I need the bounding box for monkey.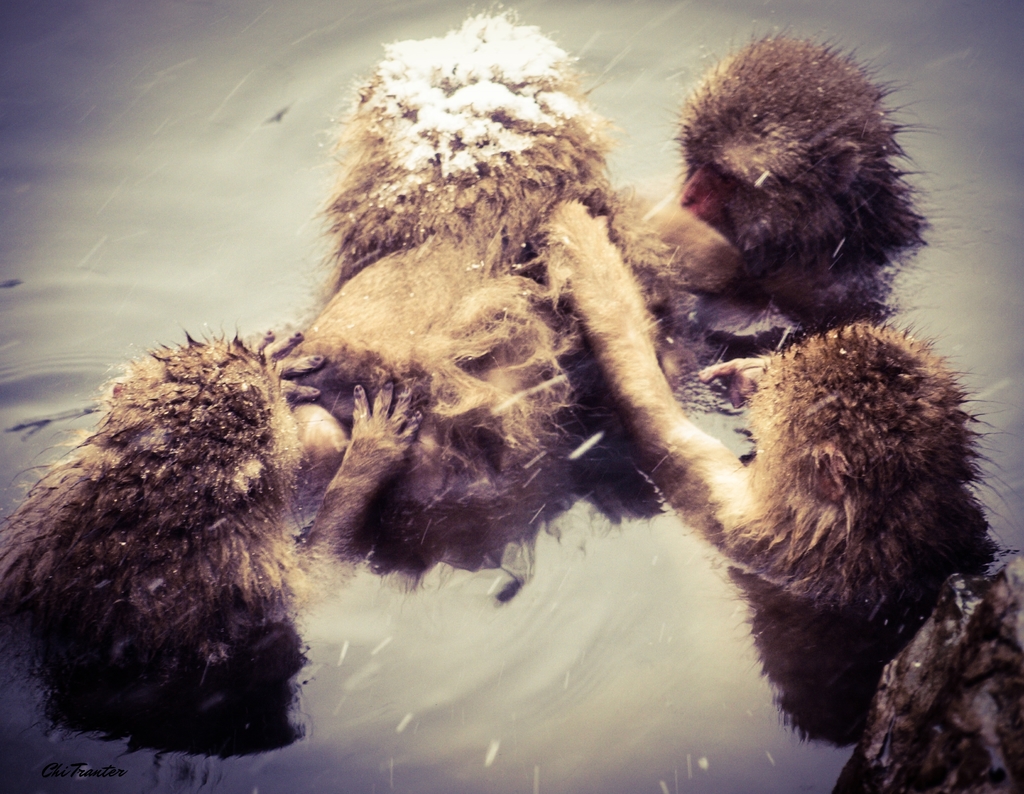
Here it is: bbox=[0, 334, 426, 725].
